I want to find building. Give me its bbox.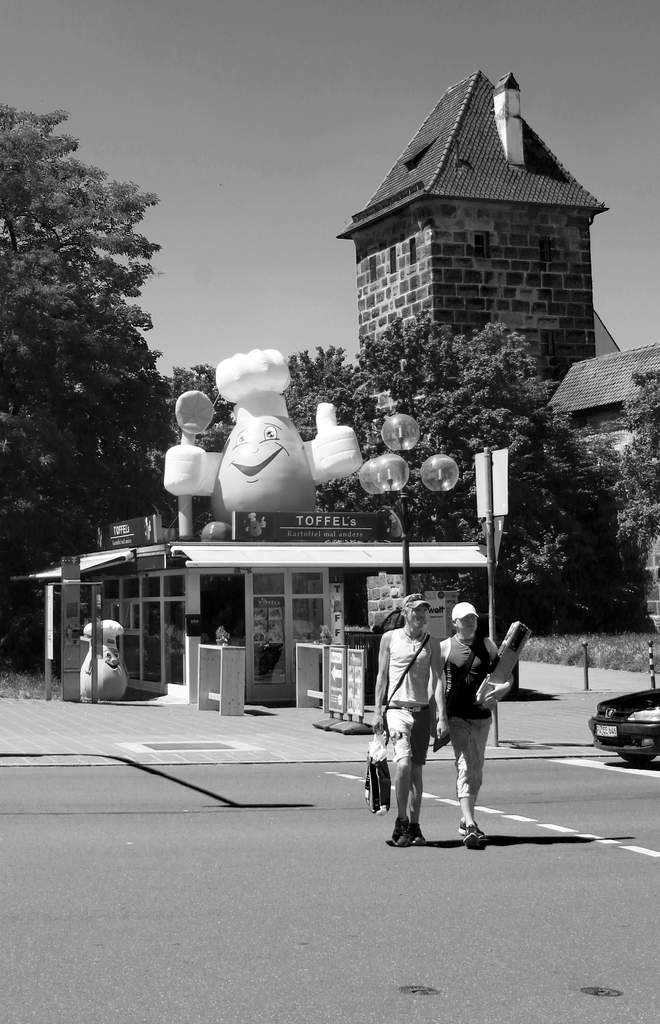
{"x1": 8, "y1": 526, "x2": 483, "y2": 736}.
